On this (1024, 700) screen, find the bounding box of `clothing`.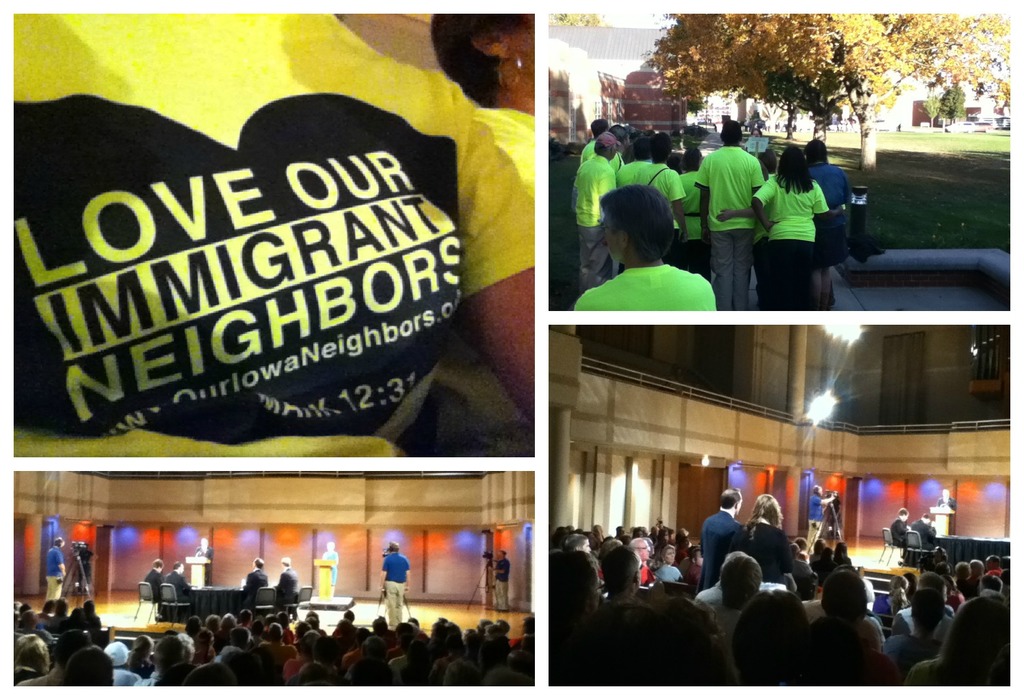
Bounding box: bbox=(165, 568, 194, 617).
